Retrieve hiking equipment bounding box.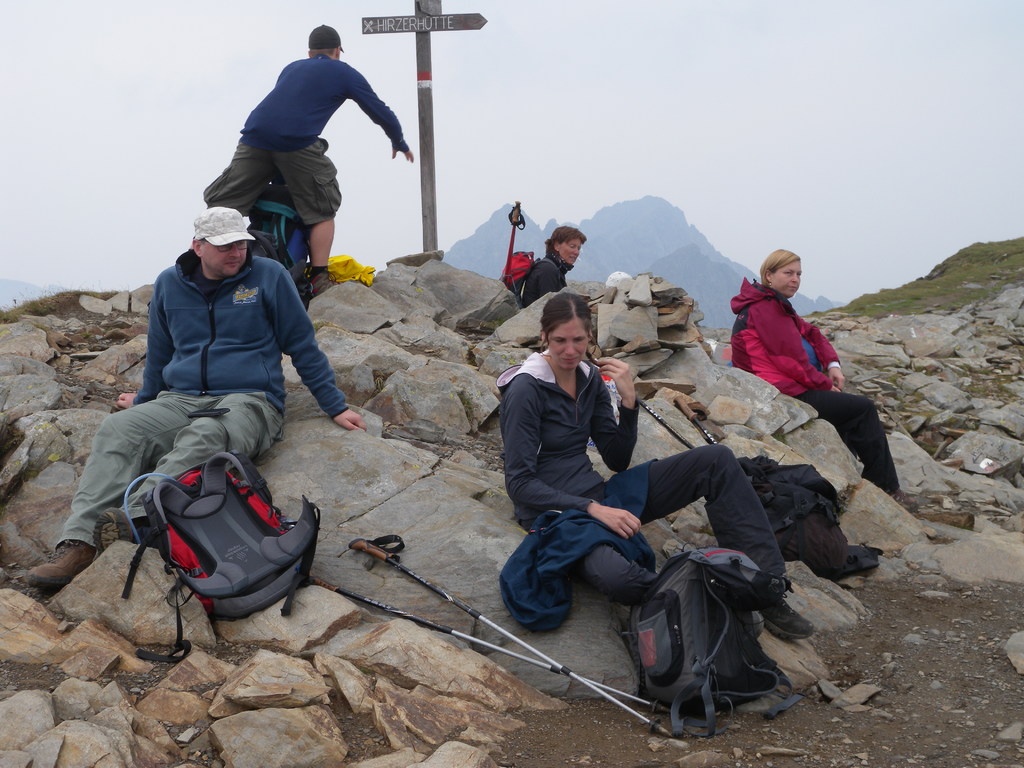
Bounding box: locate(296, 569, 676, 719).
